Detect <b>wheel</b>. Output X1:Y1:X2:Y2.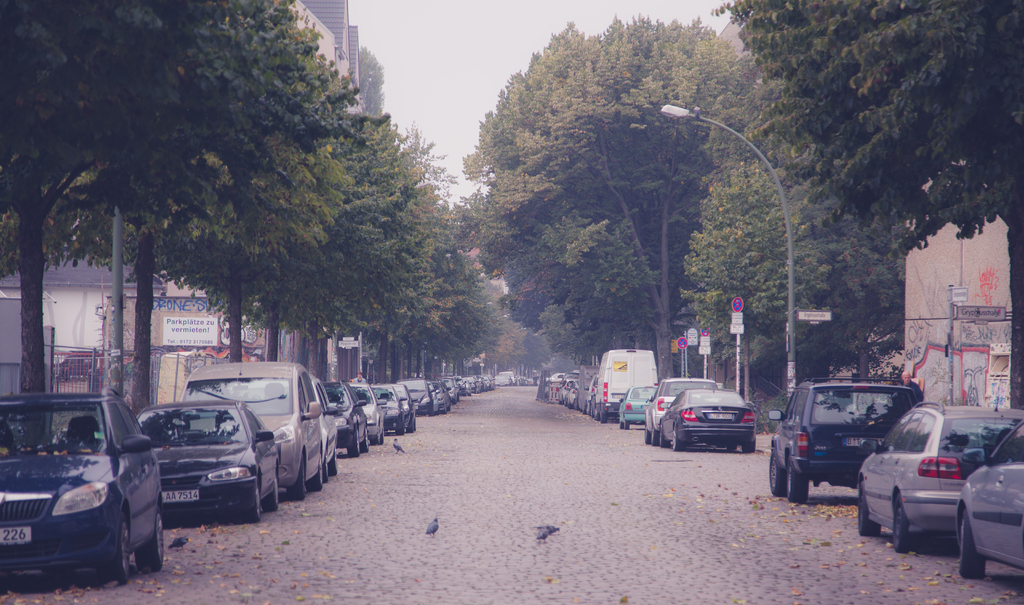
314:455:323:487.
